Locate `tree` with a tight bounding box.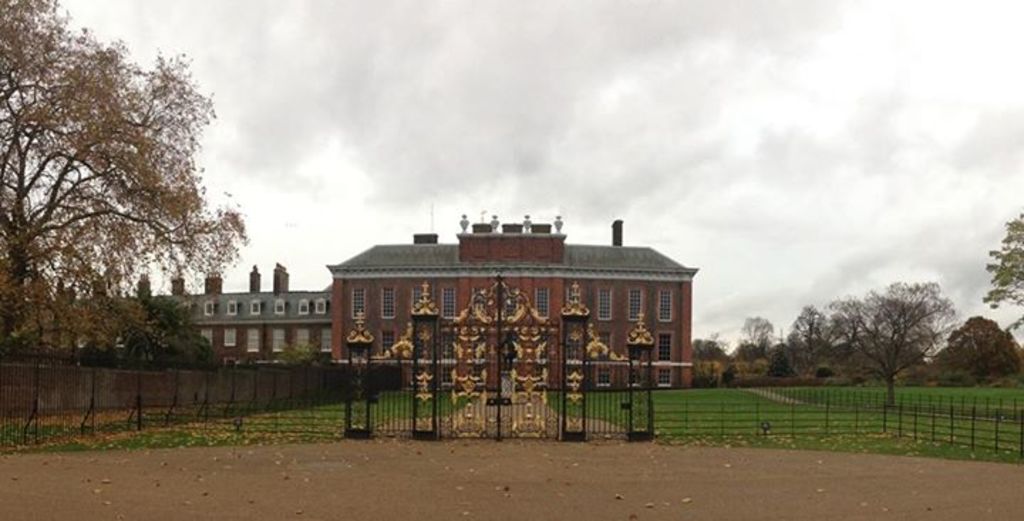
locate(774, 305, 863, 384).
